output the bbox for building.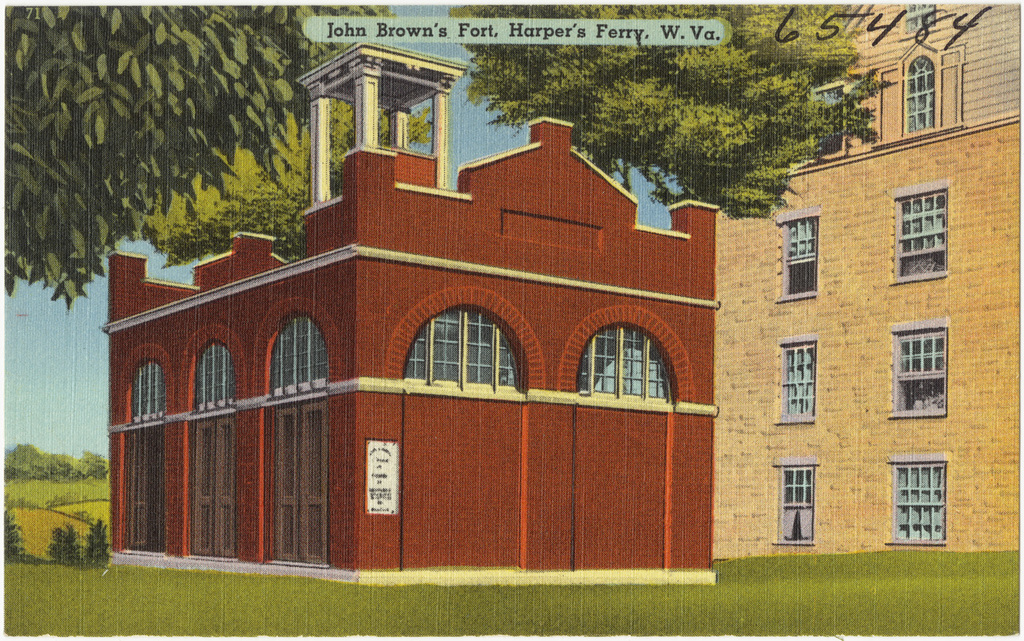
(106, 44, 716, 587).
